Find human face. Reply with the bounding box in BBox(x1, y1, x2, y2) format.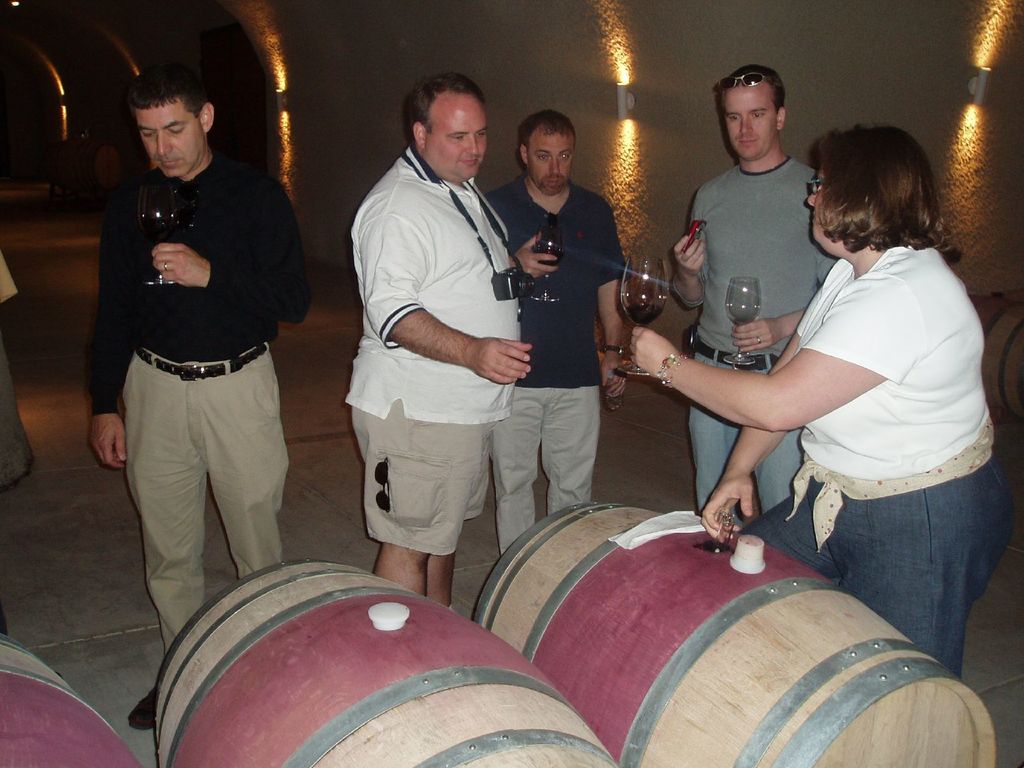
BBox(726, 89, 774, 157).
